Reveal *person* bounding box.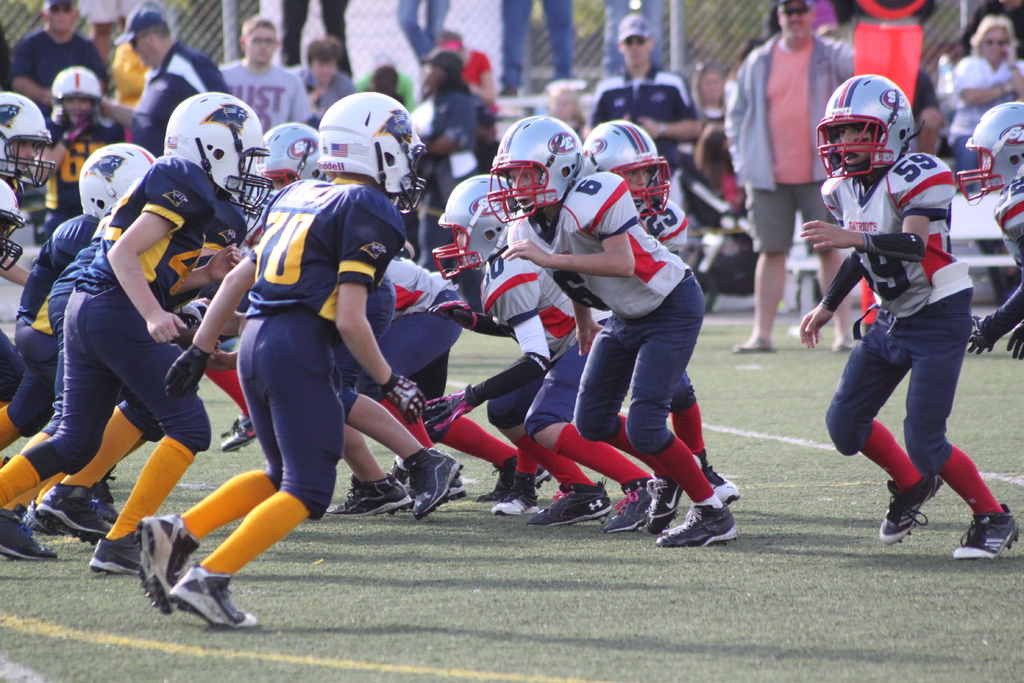
Revealed: rect(473, 117, 714, 557).
